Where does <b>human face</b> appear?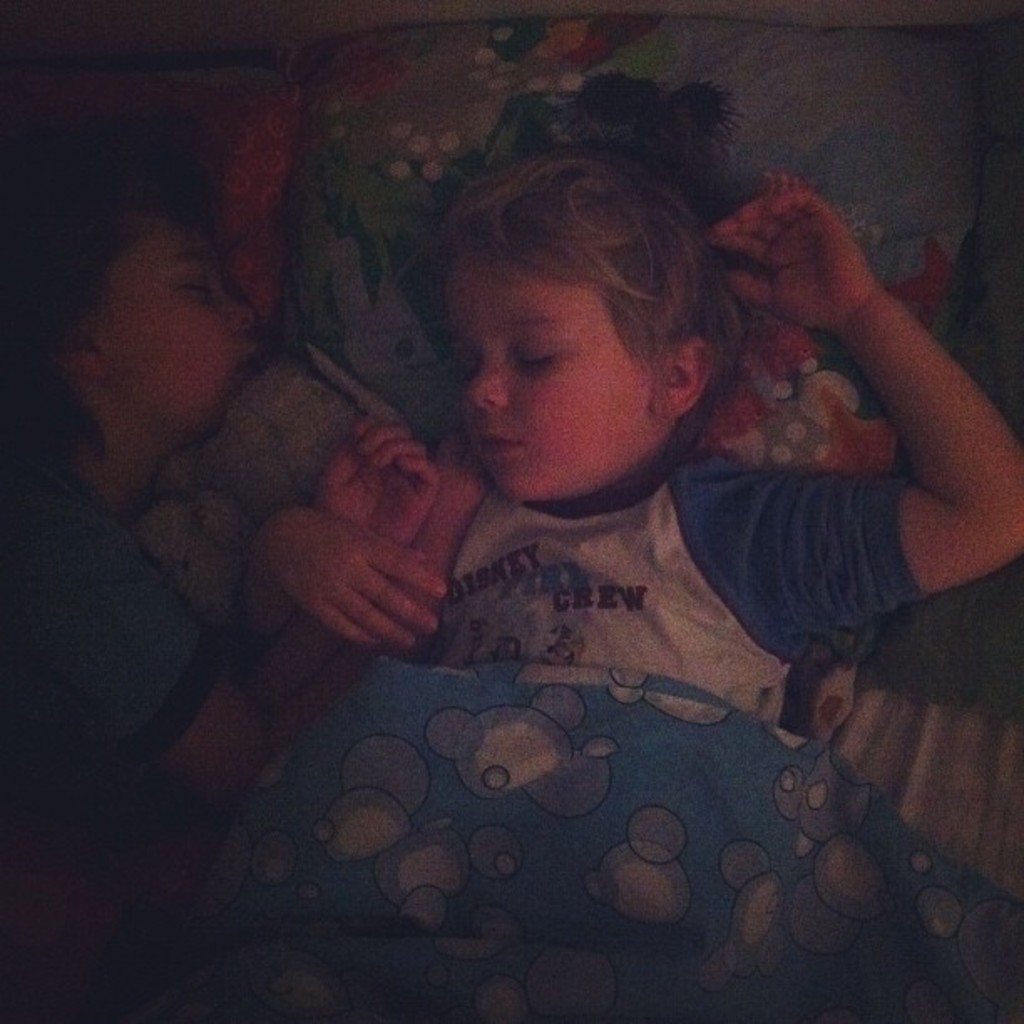
Appears at bbox=[450, 251, 674, 499].
